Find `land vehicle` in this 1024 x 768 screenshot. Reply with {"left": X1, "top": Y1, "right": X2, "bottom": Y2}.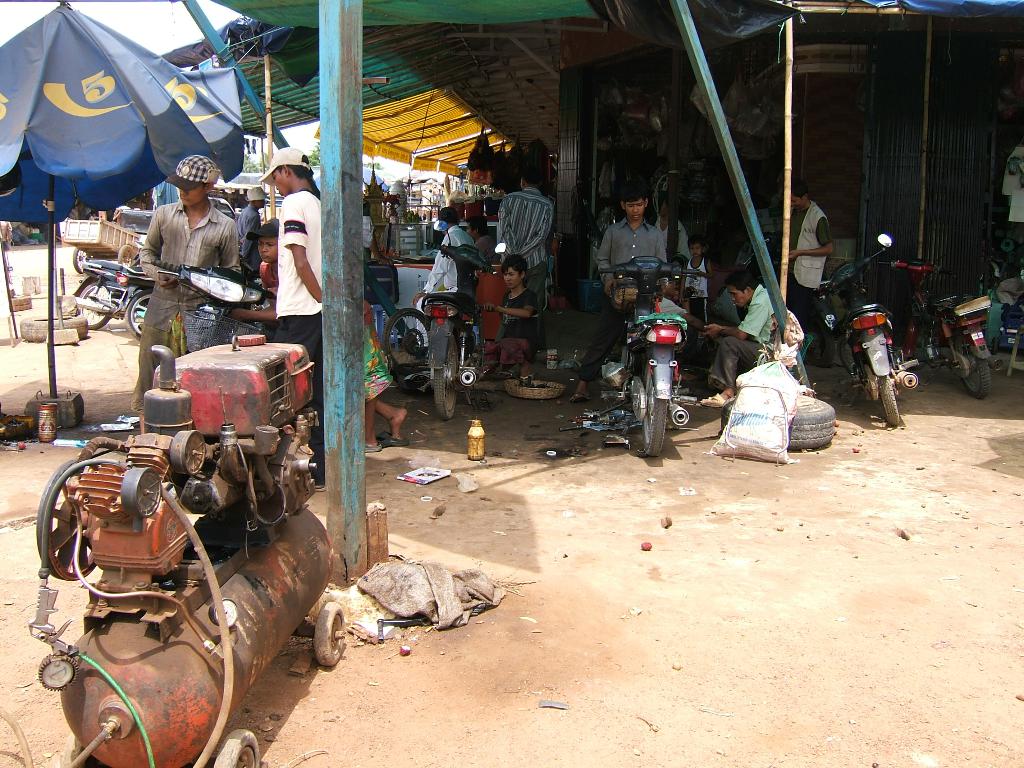
{"left": 110, "top": 264, "right": 150, "bottom": 339}.
